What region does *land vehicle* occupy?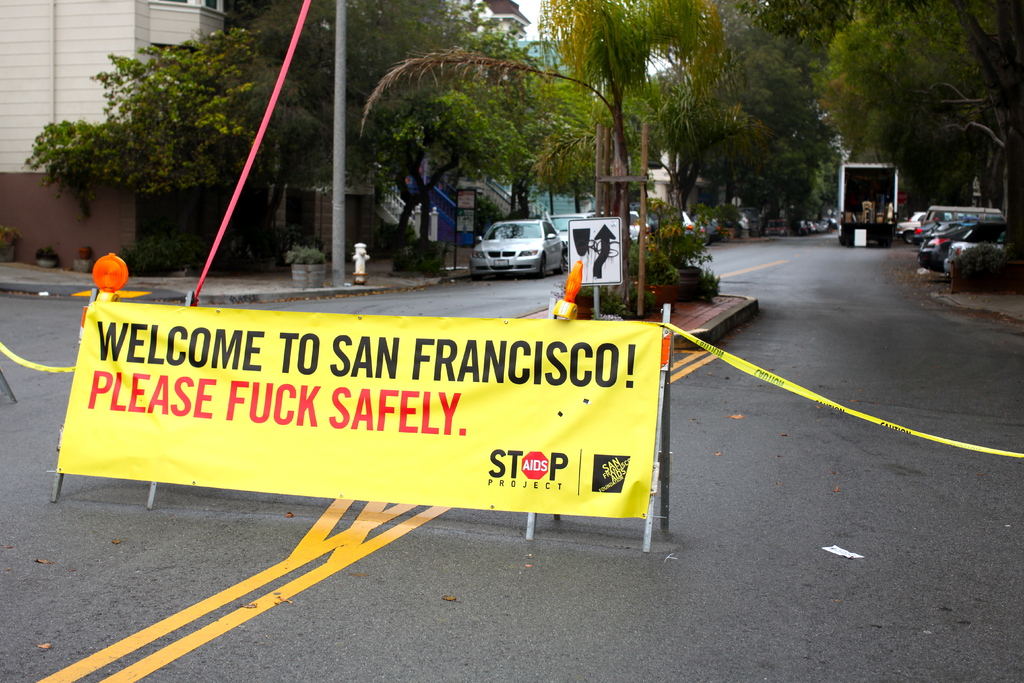
bbox=[470, 205, 575, 274].
